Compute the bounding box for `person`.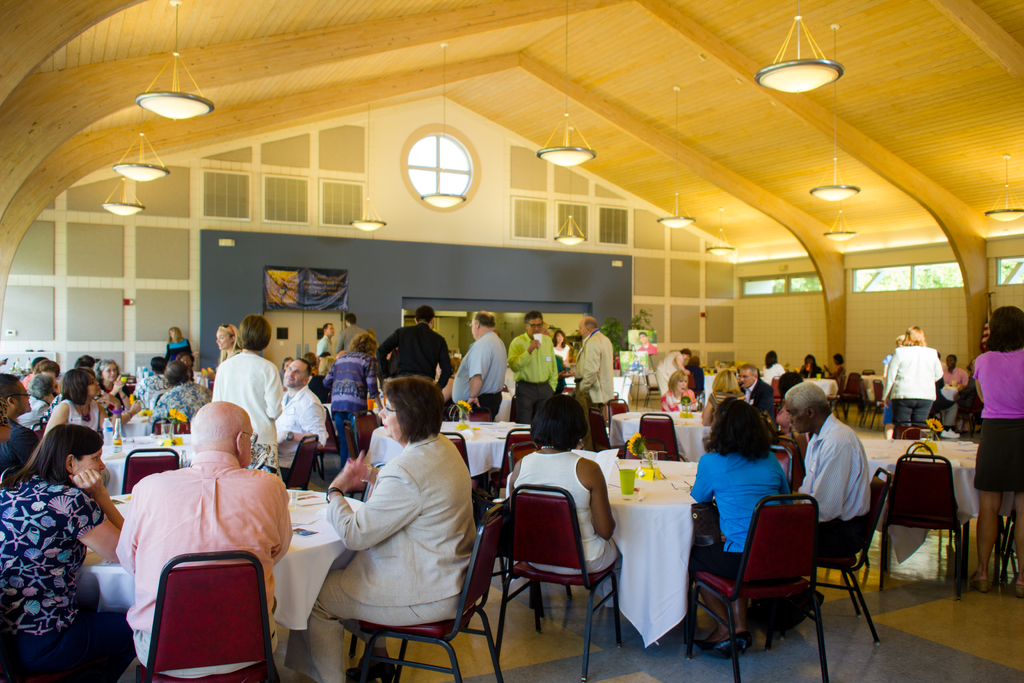
bbox=(827, 348, 851, 381).
